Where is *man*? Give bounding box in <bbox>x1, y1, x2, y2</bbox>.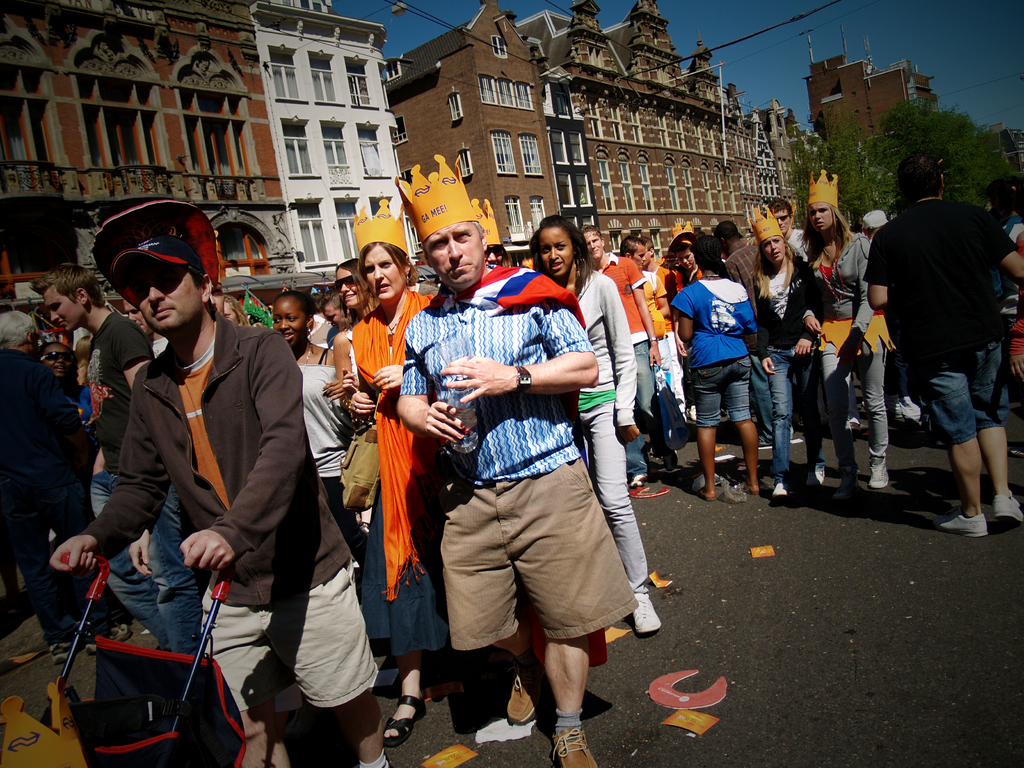
<bbox>45, 199, 390, 767</bbox>.
